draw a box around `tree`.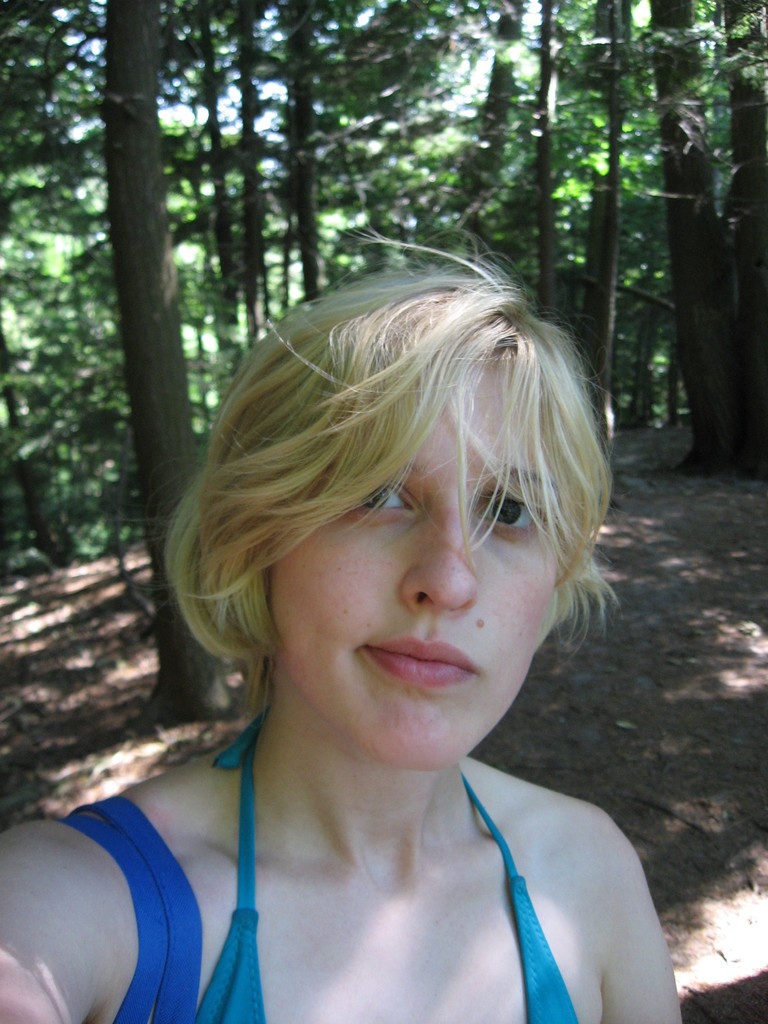
[x1=436, y1=1, x2=583, y2=289].
